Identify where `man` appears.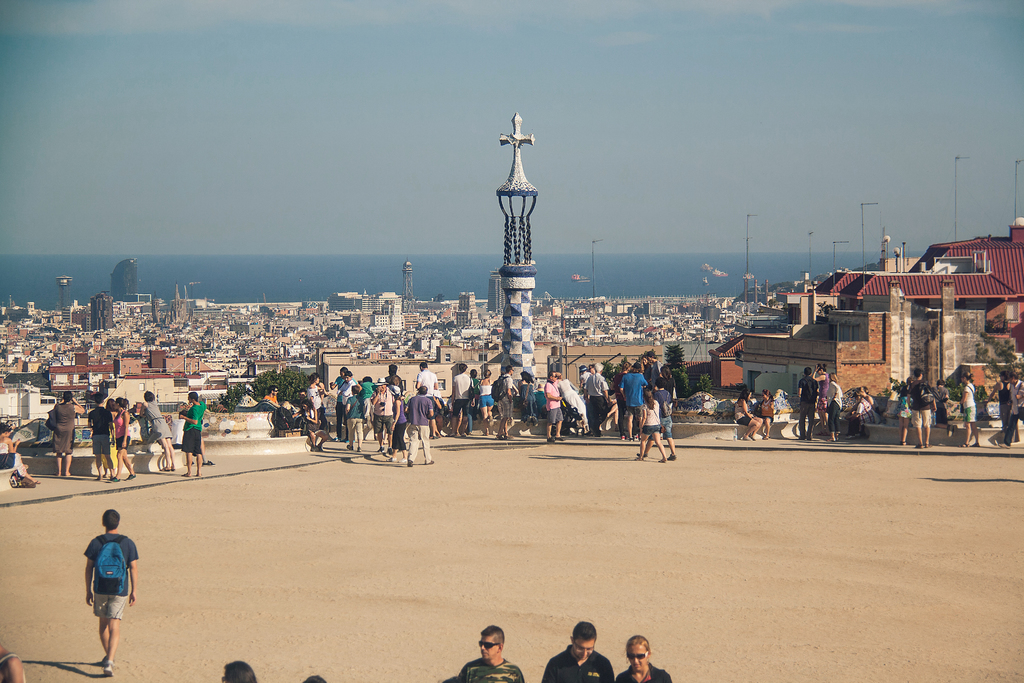
Appears at left=330, top=366, right=360, bottom=443.
